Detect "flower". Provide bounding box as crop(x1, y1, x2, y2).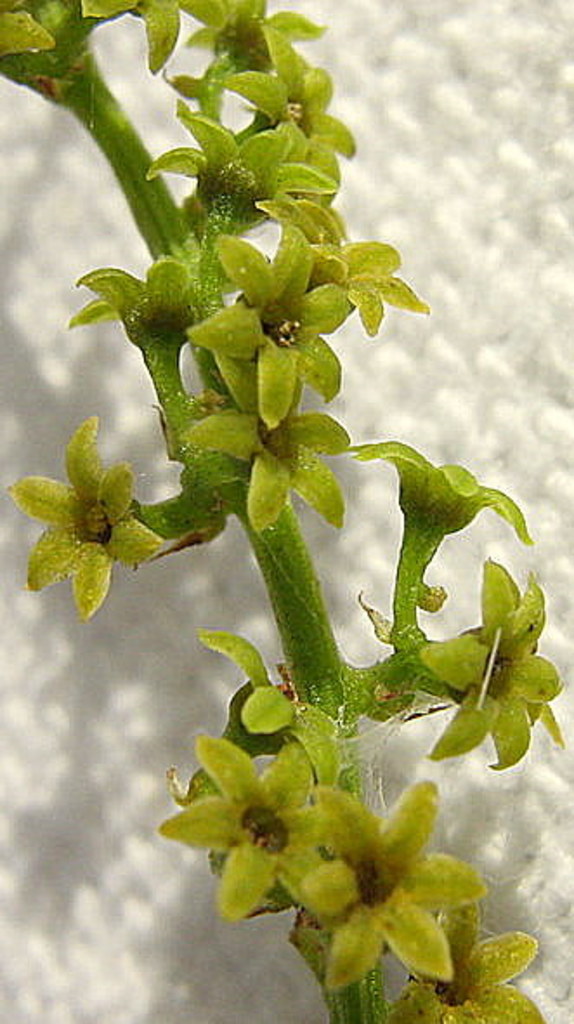
crop(73, 259, 196, 342).
